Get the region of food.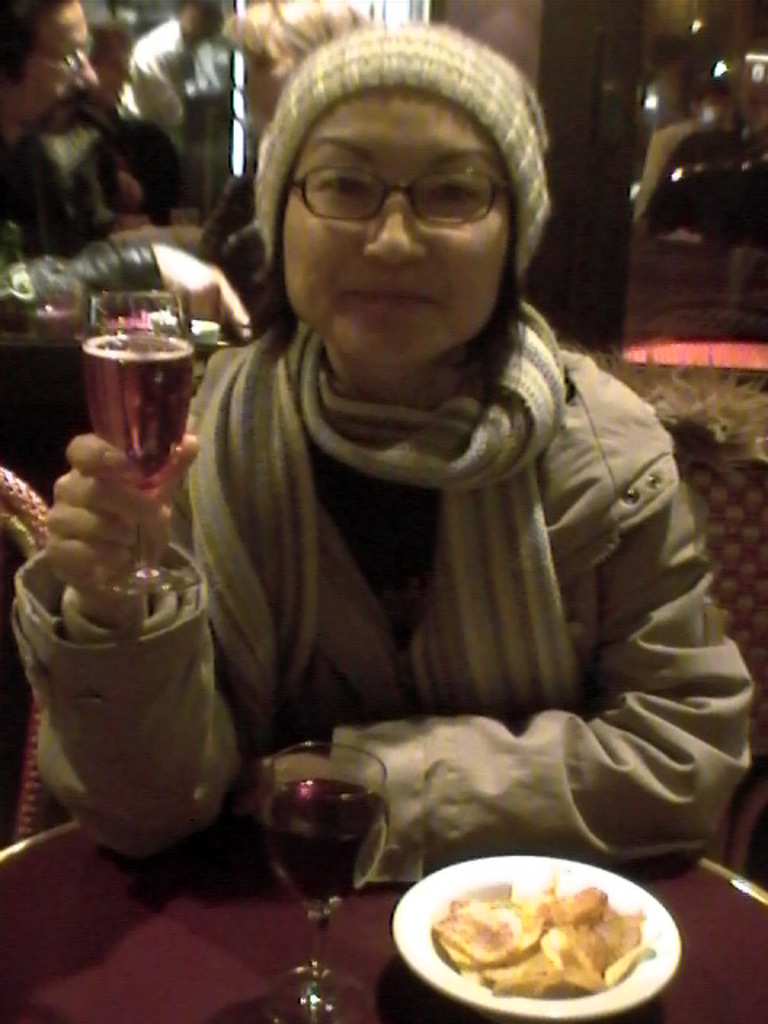
(left=427, top=867, right=662, bottom=998).
